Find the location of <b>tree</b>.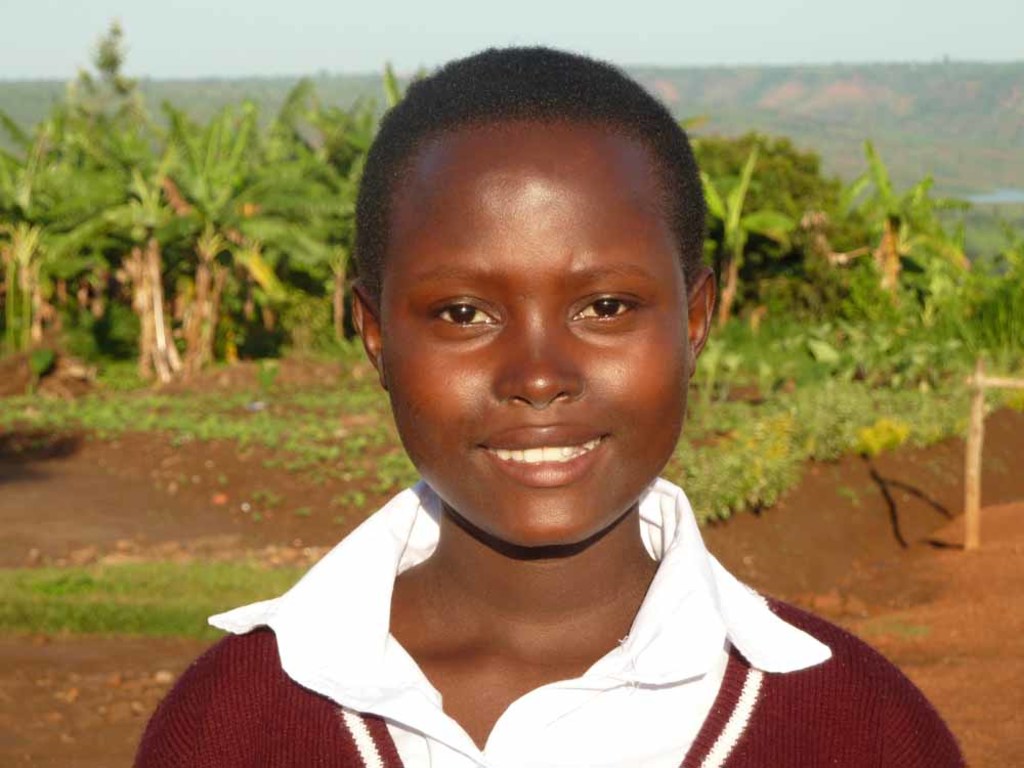
Location: left=0, top=97, right=108, bottom=331.
